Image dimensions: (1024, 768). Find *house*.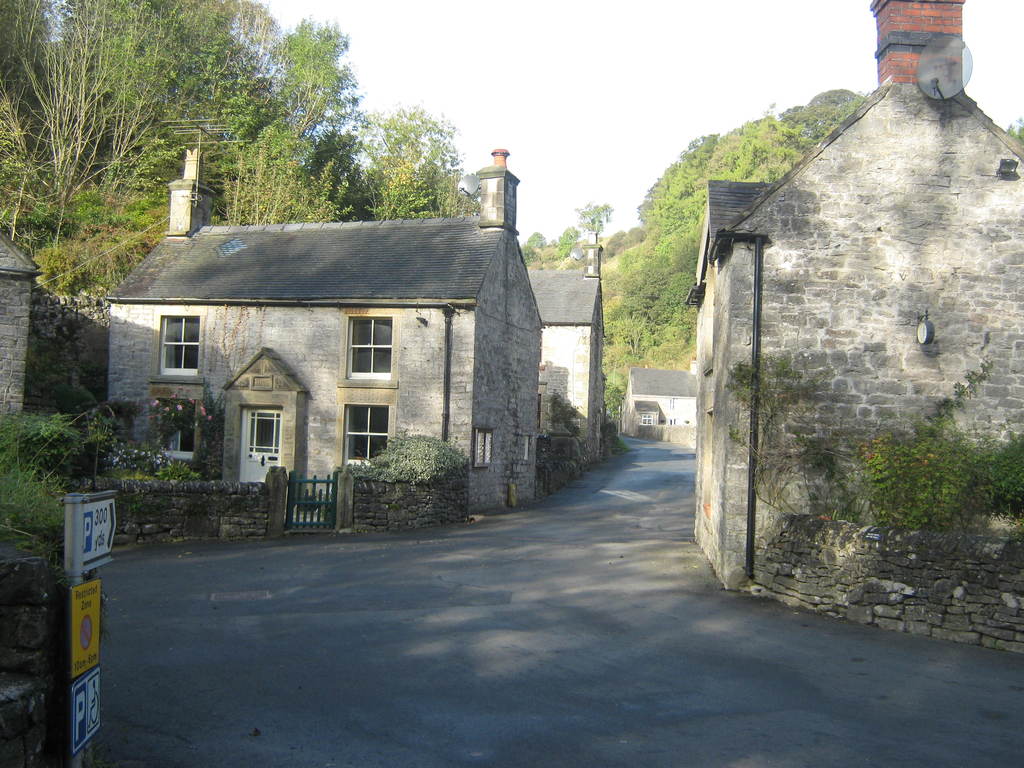
685/0/1023/656.
